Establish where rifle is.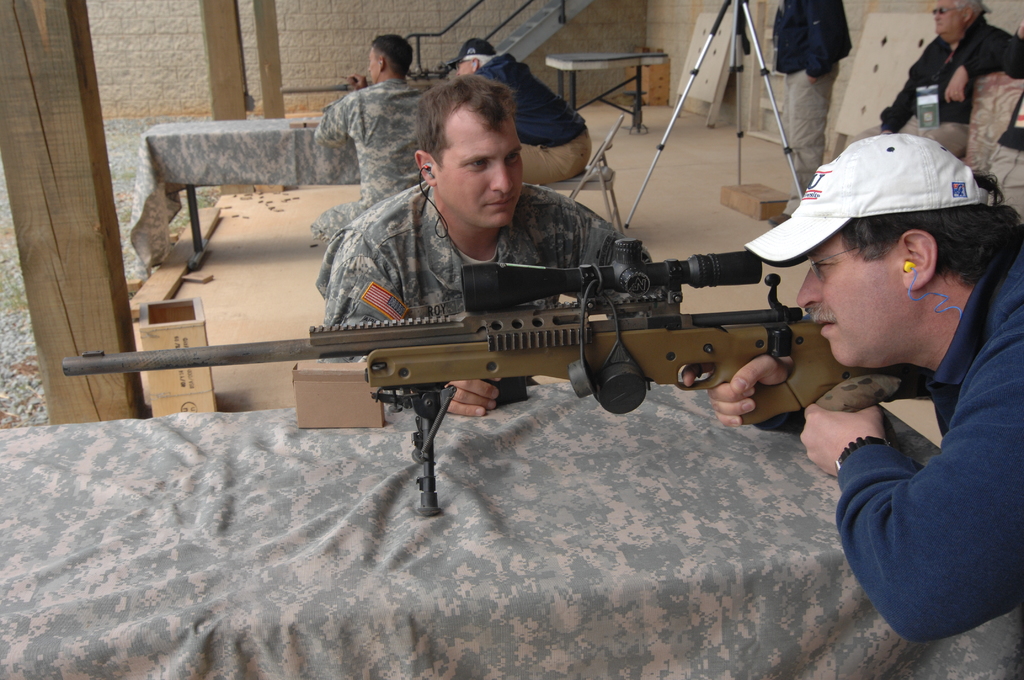
Established at [x1=61, y1=237, x2=932, y2=511].
